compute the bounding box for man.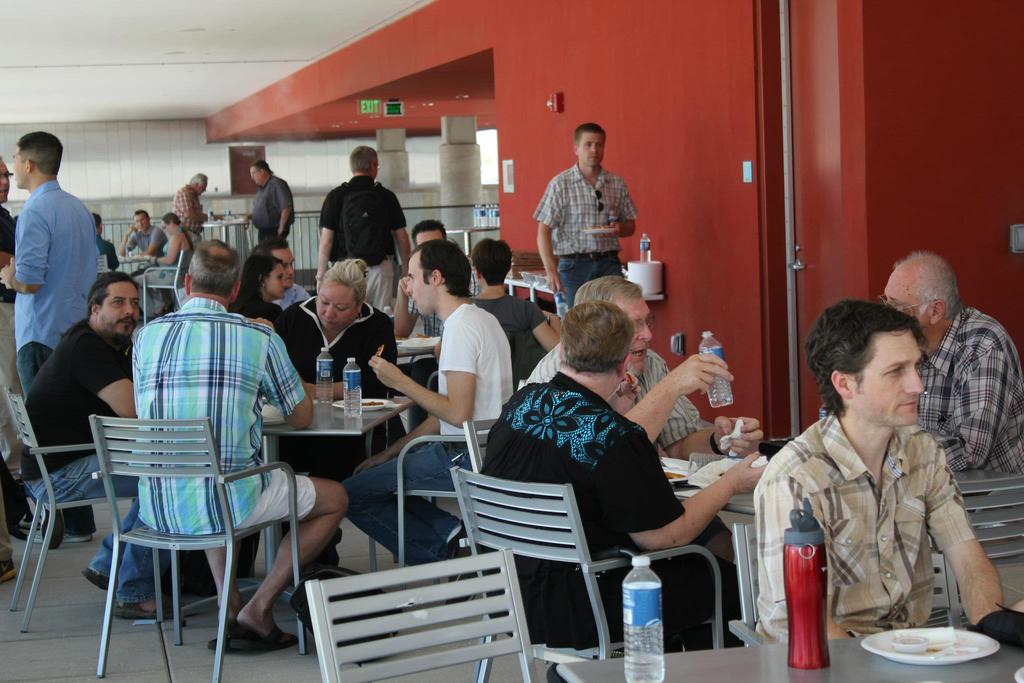
box=[535, 129, 643, 299].
